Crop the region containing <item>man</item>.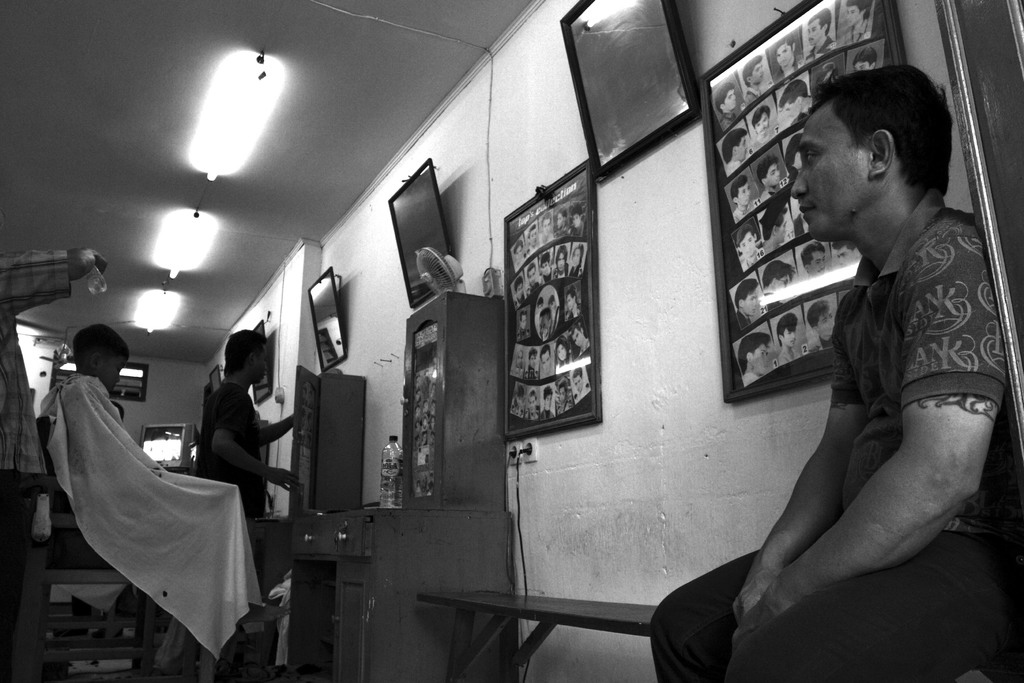
Crop region: (804, 7, 837, 67).
